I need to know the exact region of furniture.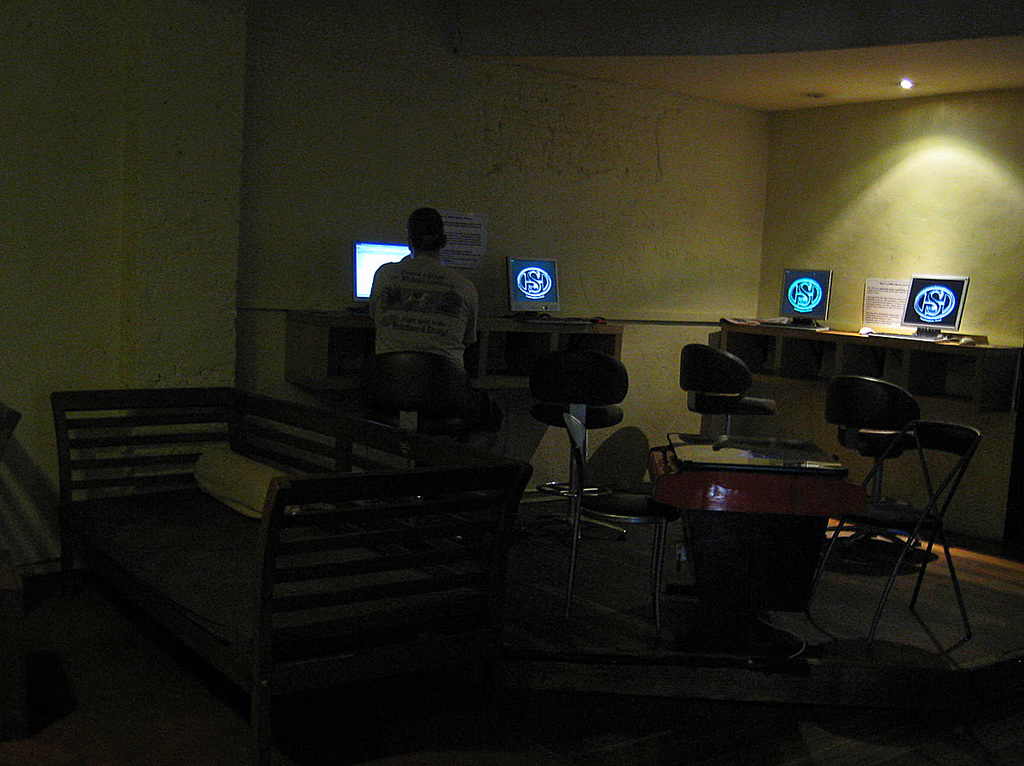
Region: bbox=(563, 409, 684, 636).
